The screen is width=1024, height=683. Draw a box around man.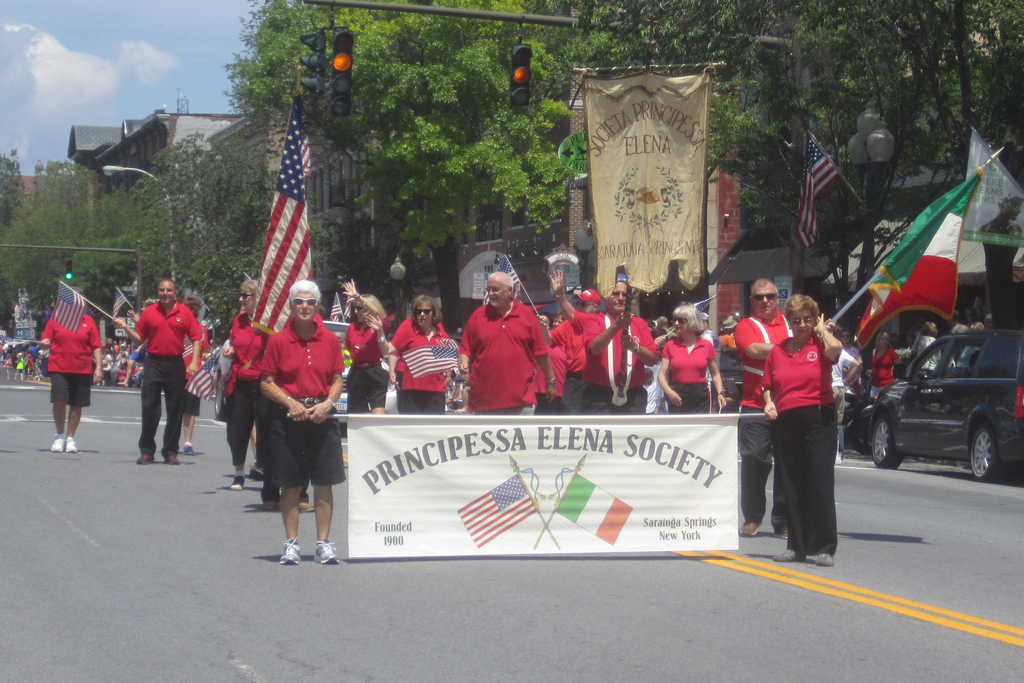
{"x1": 735, "y1": 274, "x2": 796, "y2": 534}.
